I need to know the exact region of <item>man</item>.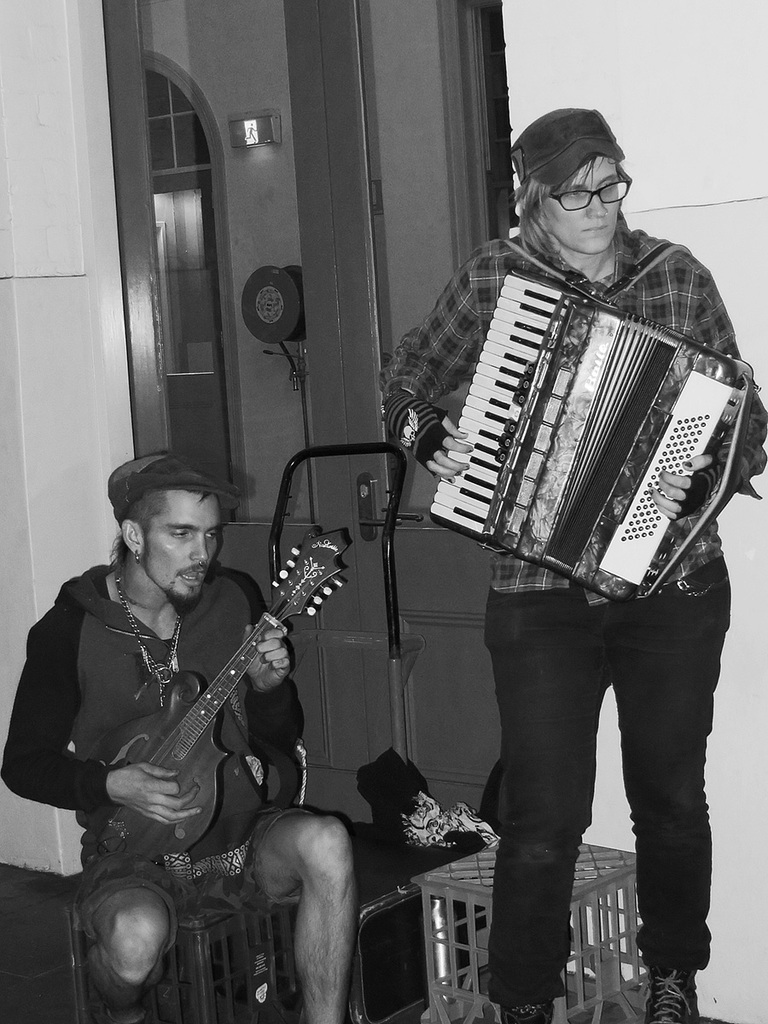
Region: 381, 108, 766, 1023.
